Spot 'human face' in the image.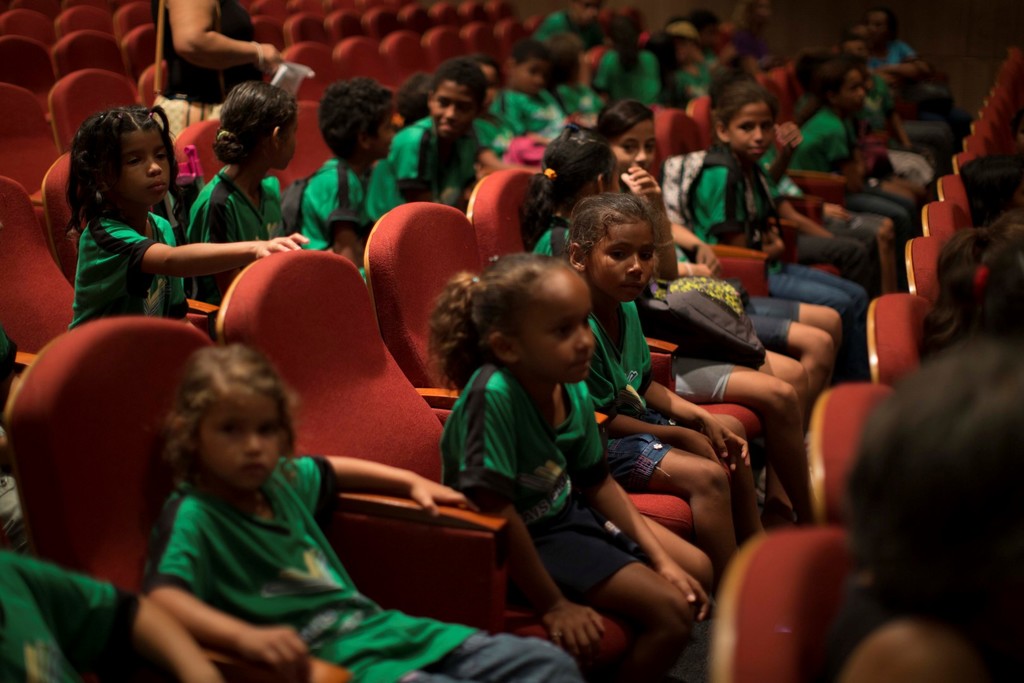
'human face' found at 278,115,301,162.
